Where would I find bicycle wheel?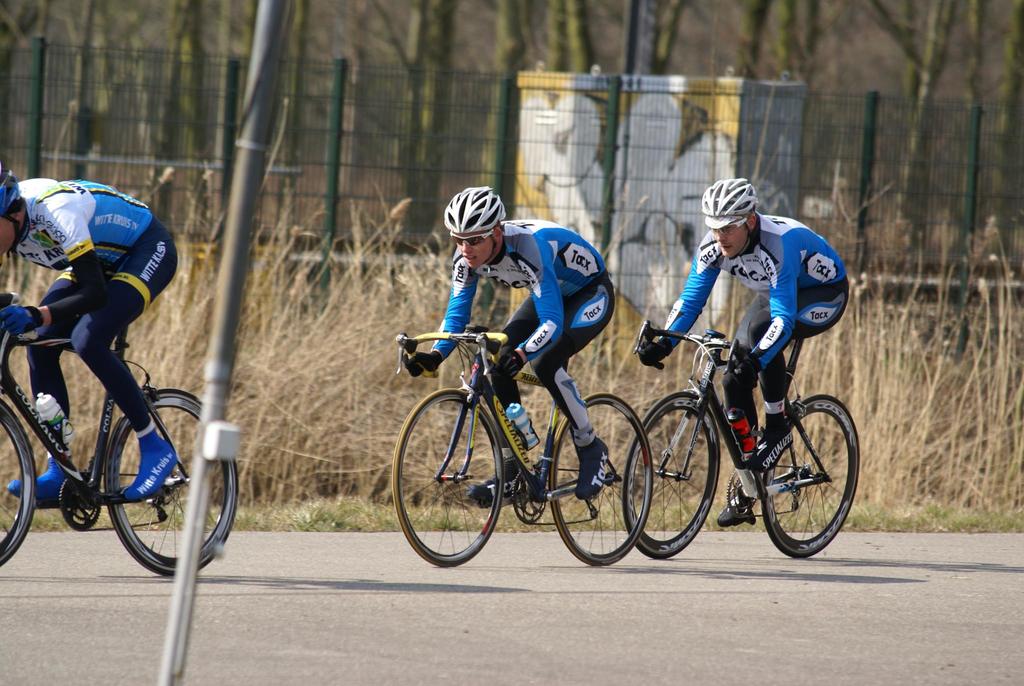
At pyautogui.locateOnScreen(99, 385, 240, 582).
